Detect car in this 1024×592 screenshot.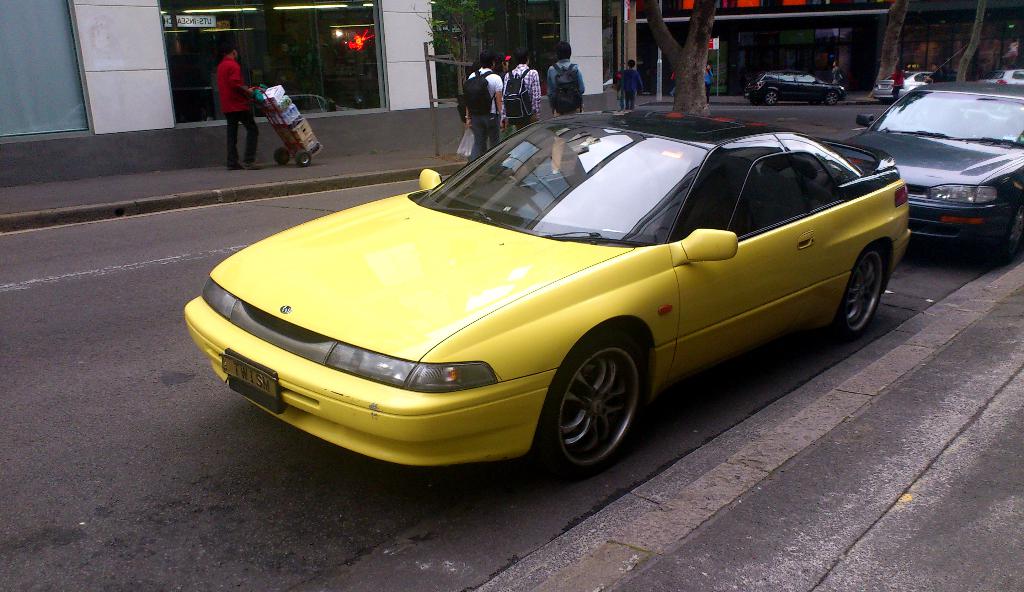
Detection: bbox=(740, 68, 847, 104).
